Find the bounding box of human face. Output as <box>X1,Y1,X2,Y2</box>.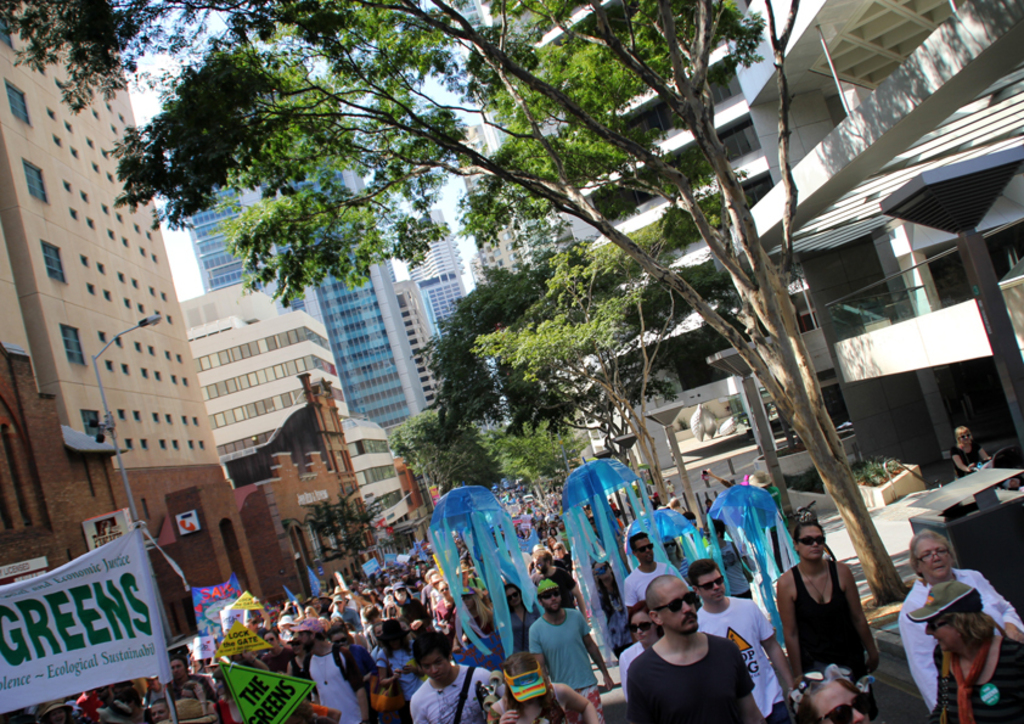
<box>928,618,956,650</box>.
